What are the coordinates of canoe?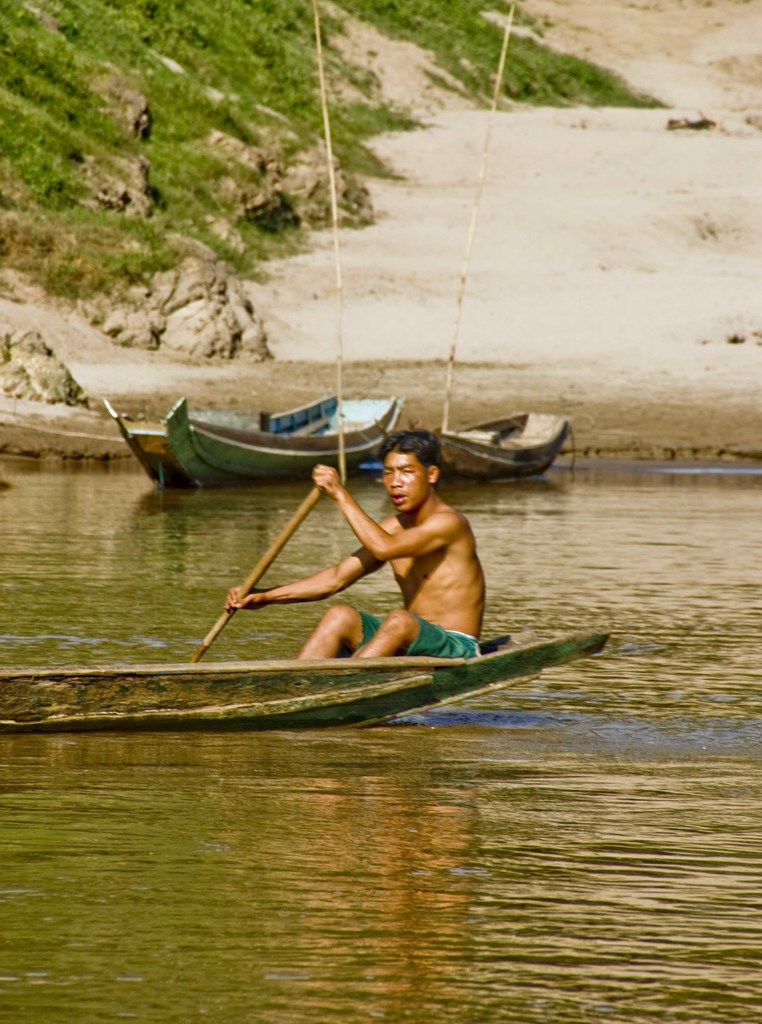
BBox(0, 629, 613, 734).
